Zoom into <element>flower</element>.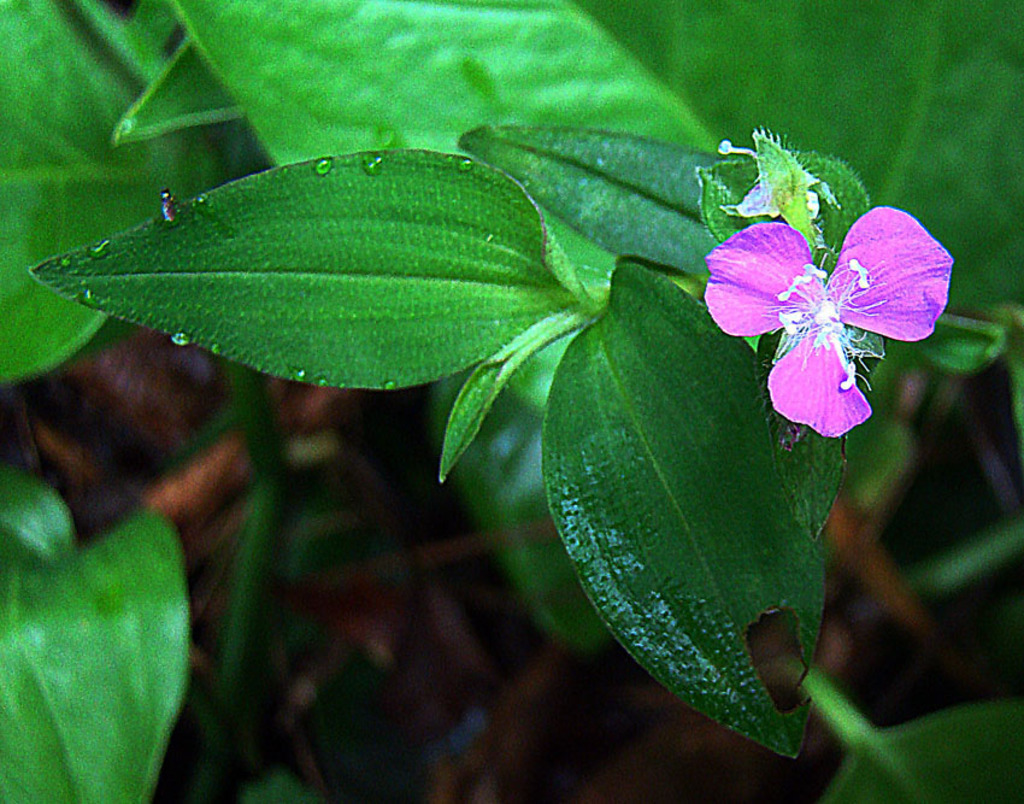
Zoom target: left=700, top=170, right=944, bottom=436.
